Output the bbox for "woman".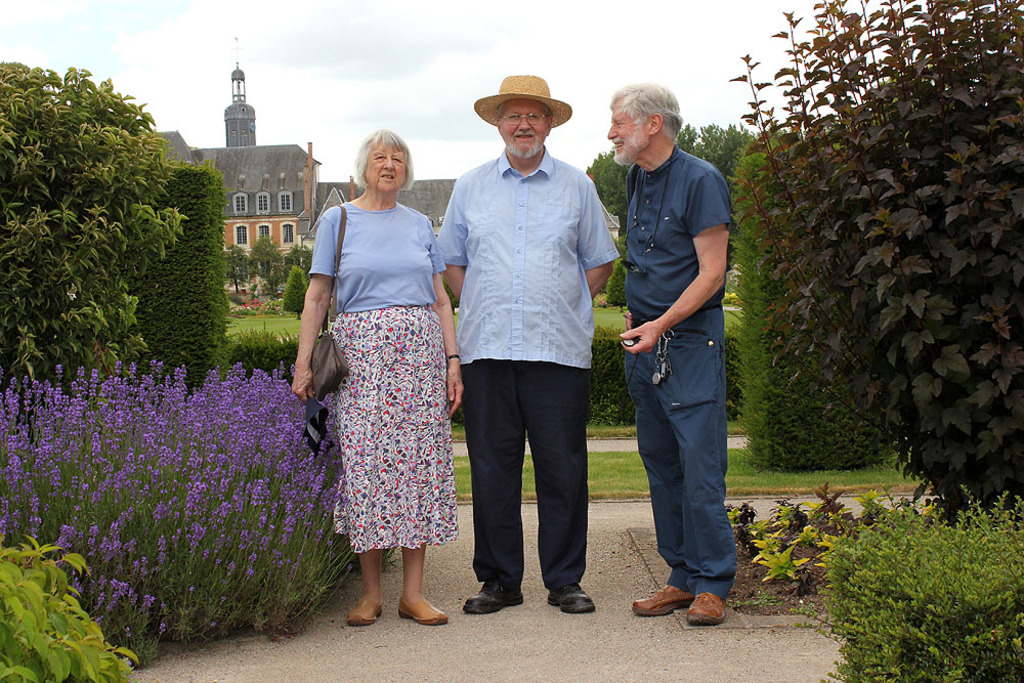
detection(291, 129, 456, 622).
